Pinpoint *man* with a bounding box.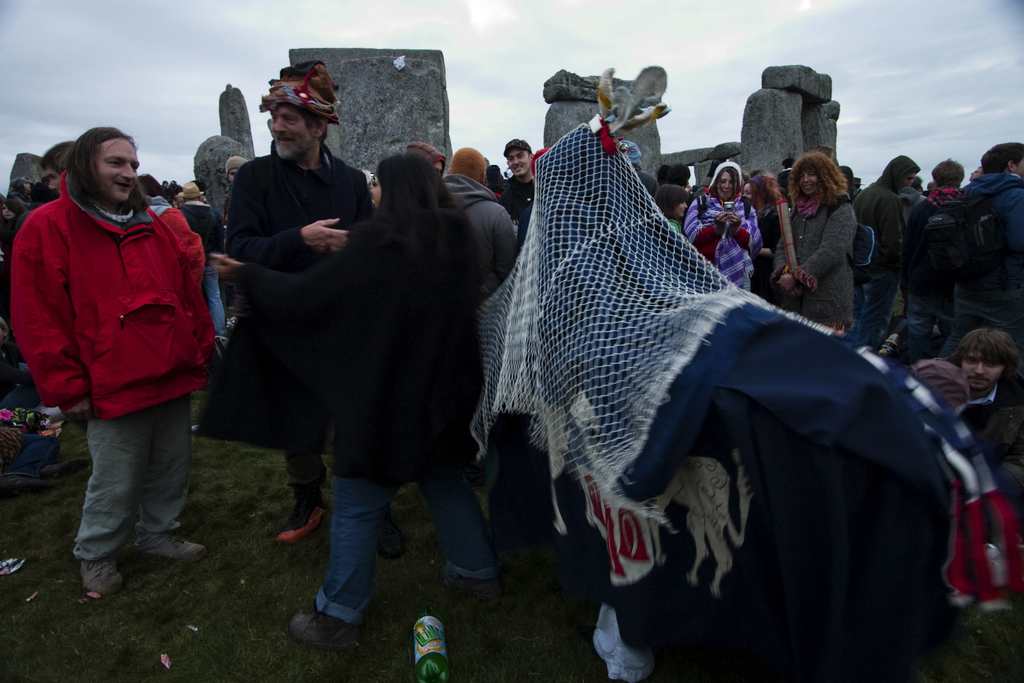
854/176/865/199.
